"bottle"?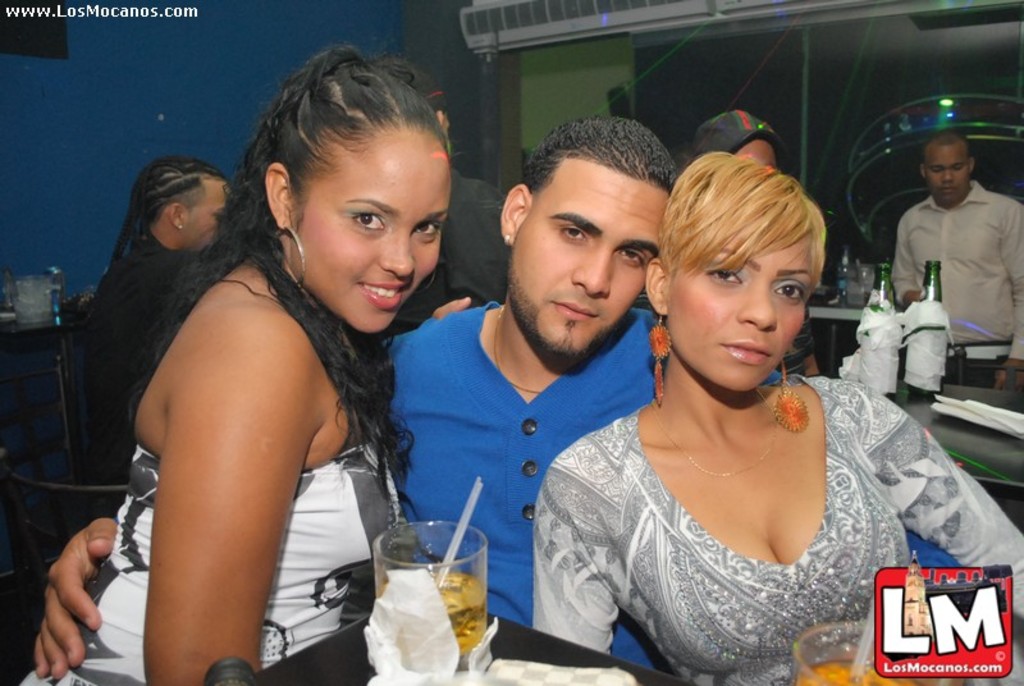
858/260/901/403
